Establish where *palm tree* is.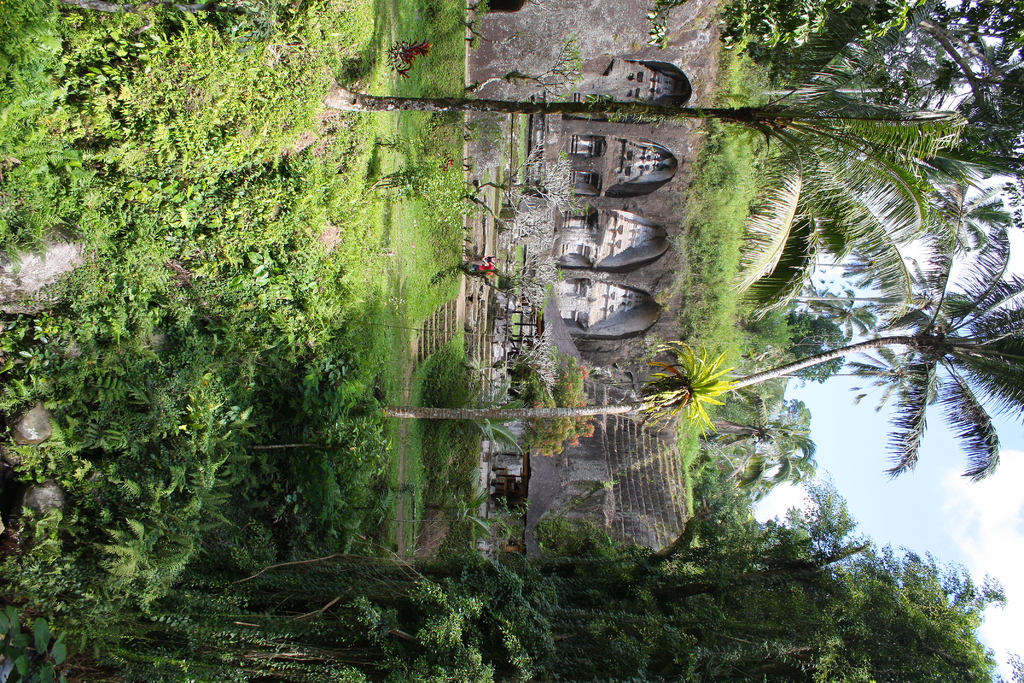
Established at locate(716, 179, 1023, 474).
